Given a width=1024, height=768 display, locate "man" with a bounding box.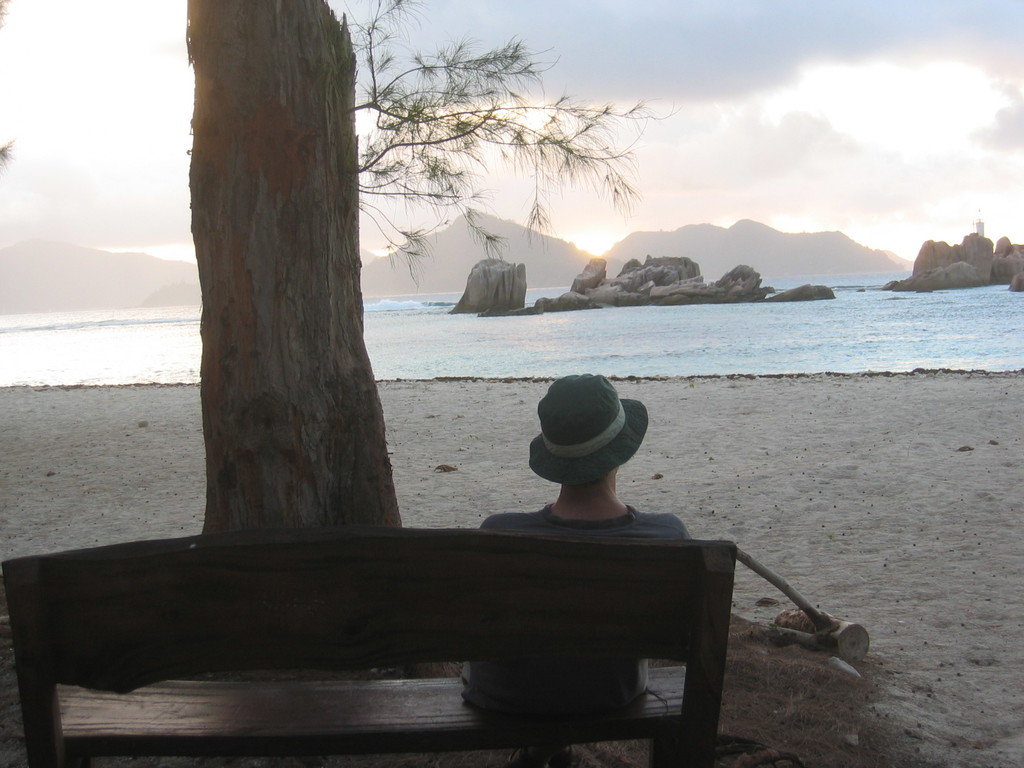
Located: bbox=[468, 371, 693, 716].
